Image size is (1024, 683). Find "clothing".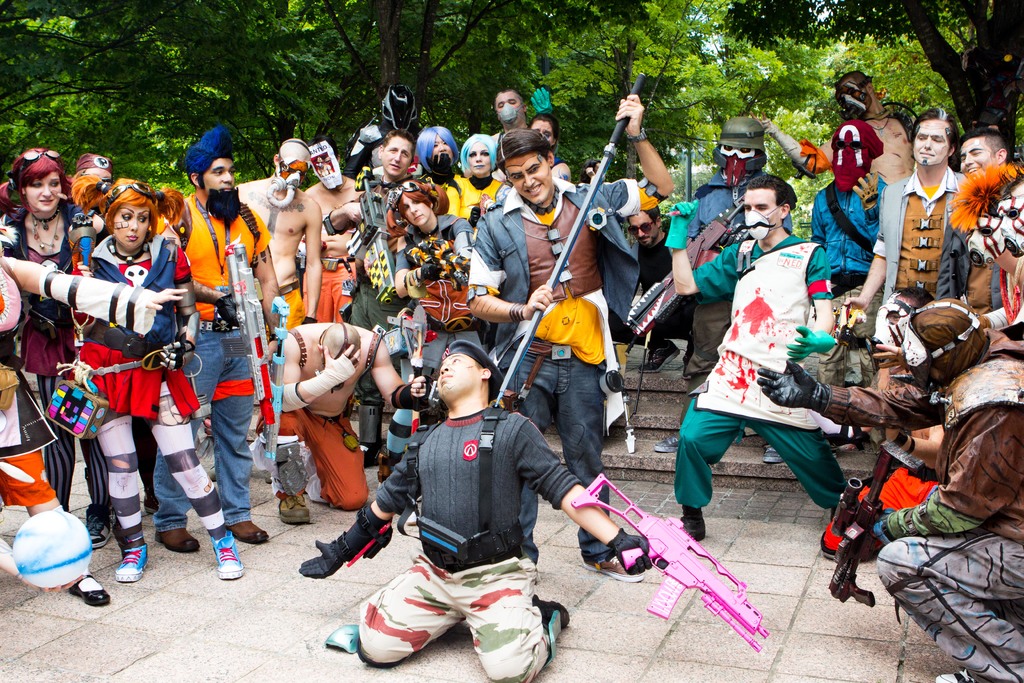
select_region(694, 235, 848, 503).
